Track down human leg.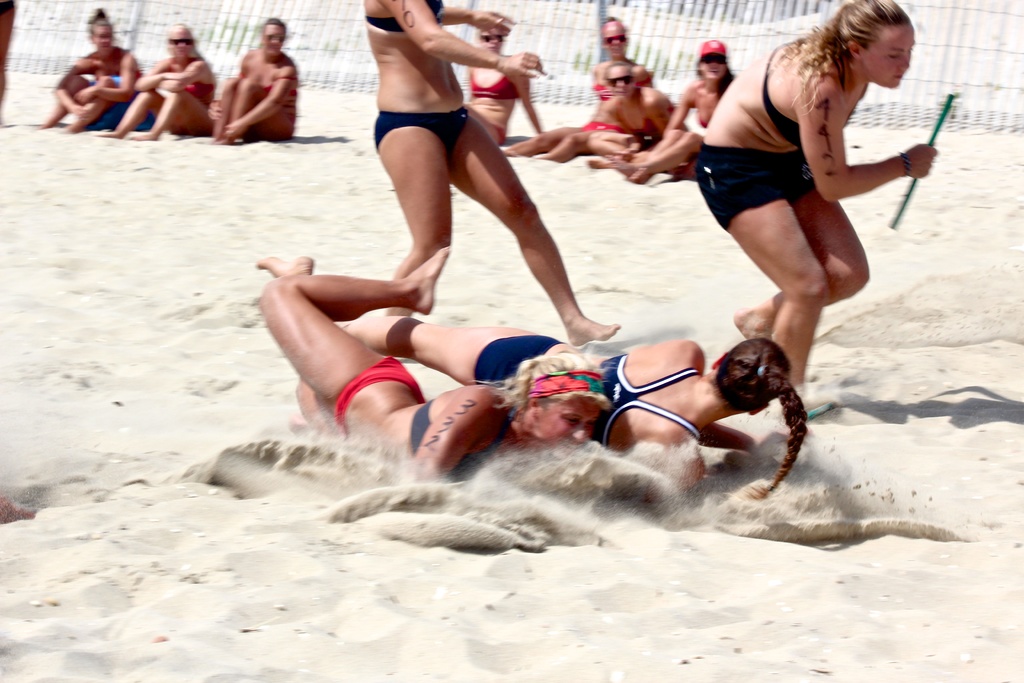
Tracked to (595, 133, 652, 172).
